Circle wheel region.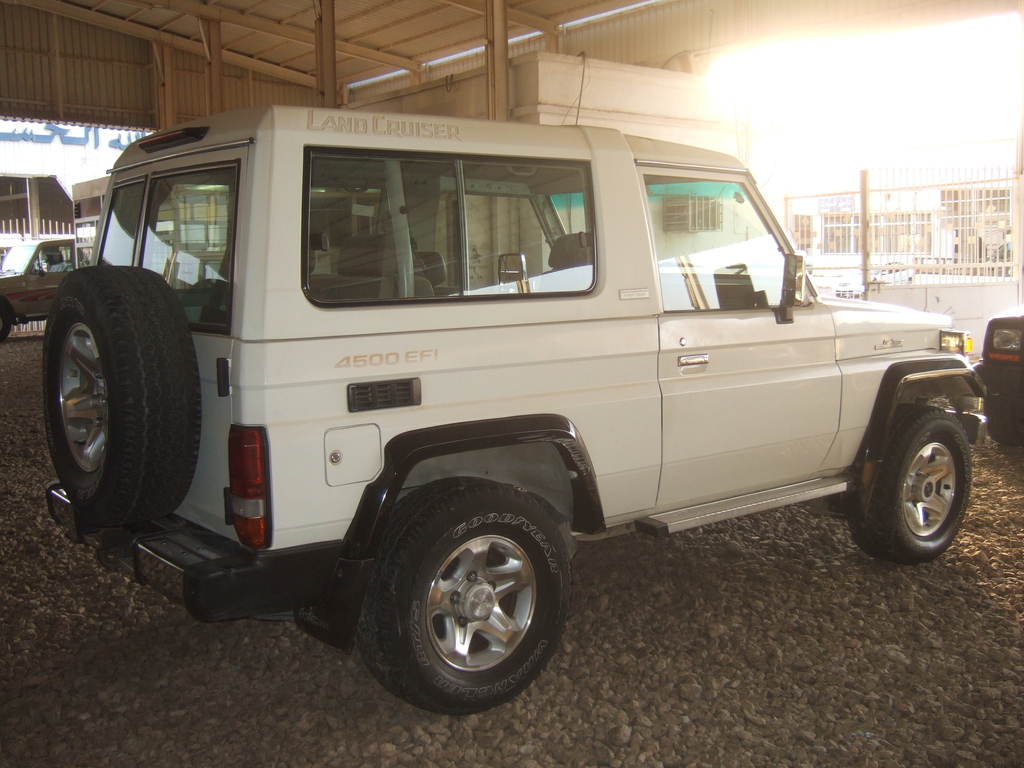
Region: bbox(0, 295, 14, 342).
